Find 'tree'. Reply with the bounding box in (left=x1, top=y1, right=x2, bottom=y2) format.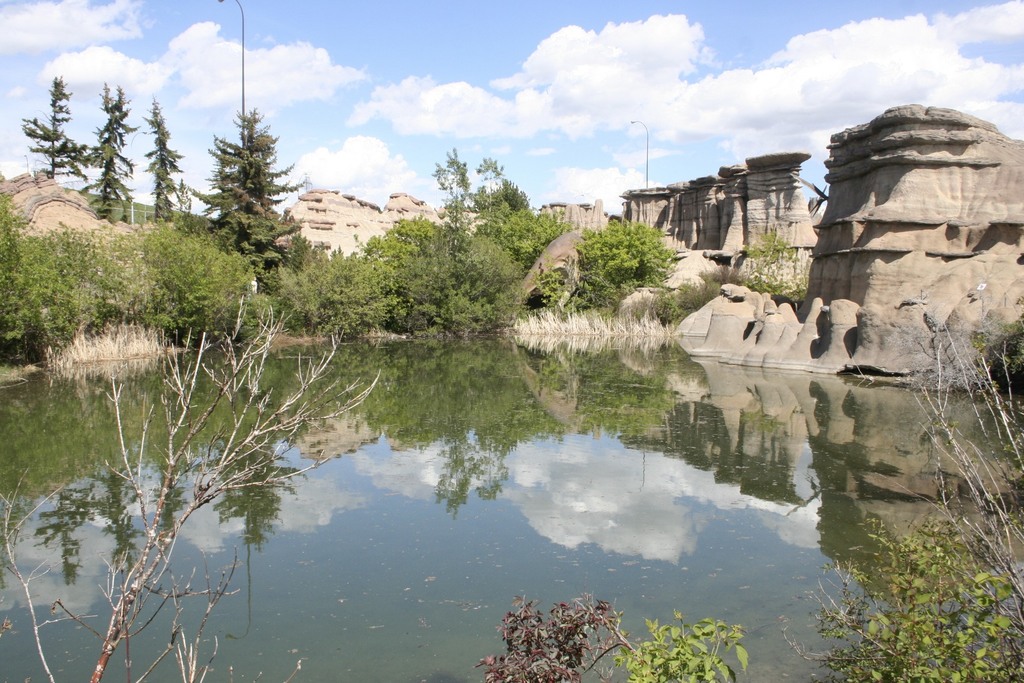
(left=432, top=147, right=466, bottom=234).
